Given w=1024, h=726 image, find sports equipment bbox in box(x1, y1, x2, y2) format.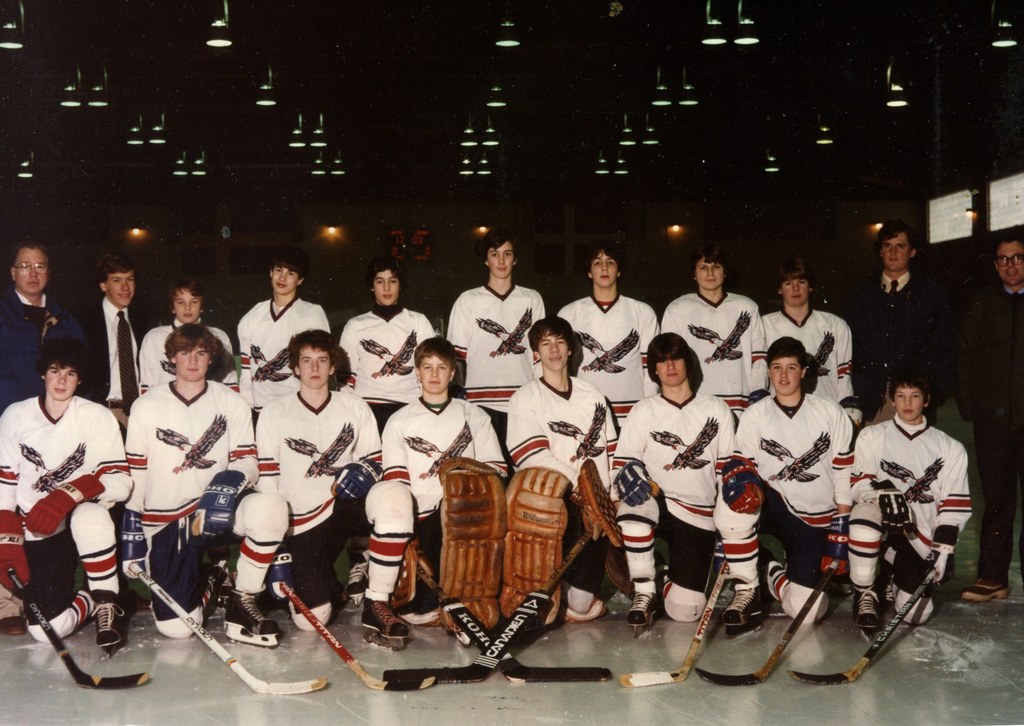
box(723, 576, 769, 636).
